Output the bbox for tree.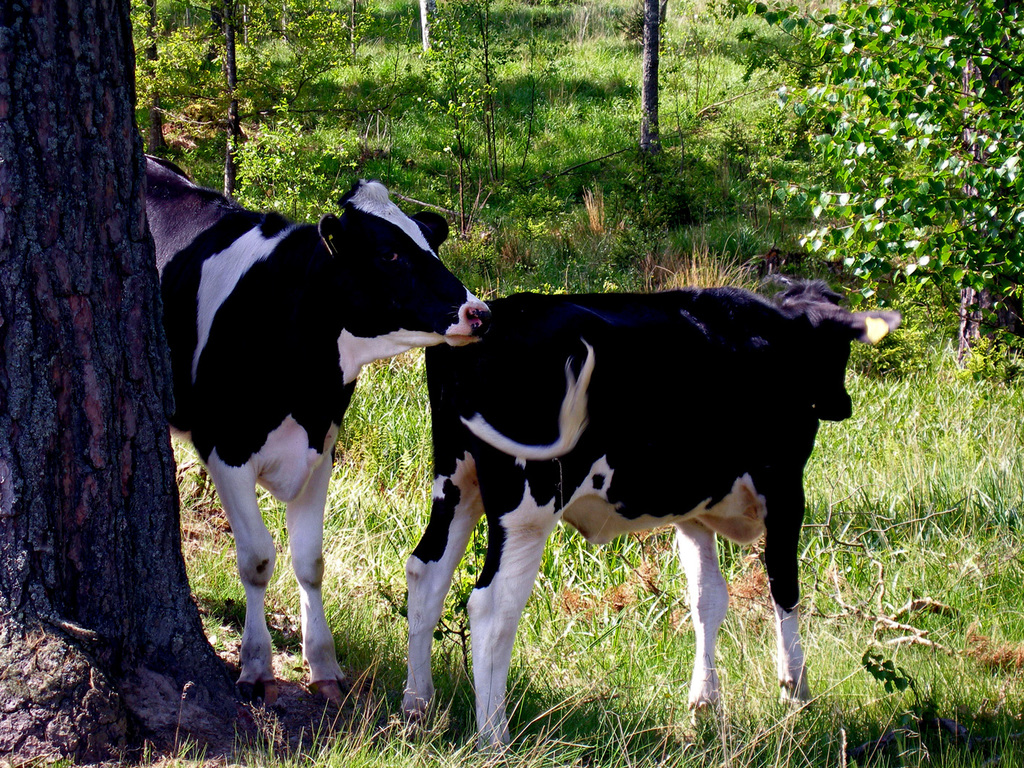
[634,0,671,163].
